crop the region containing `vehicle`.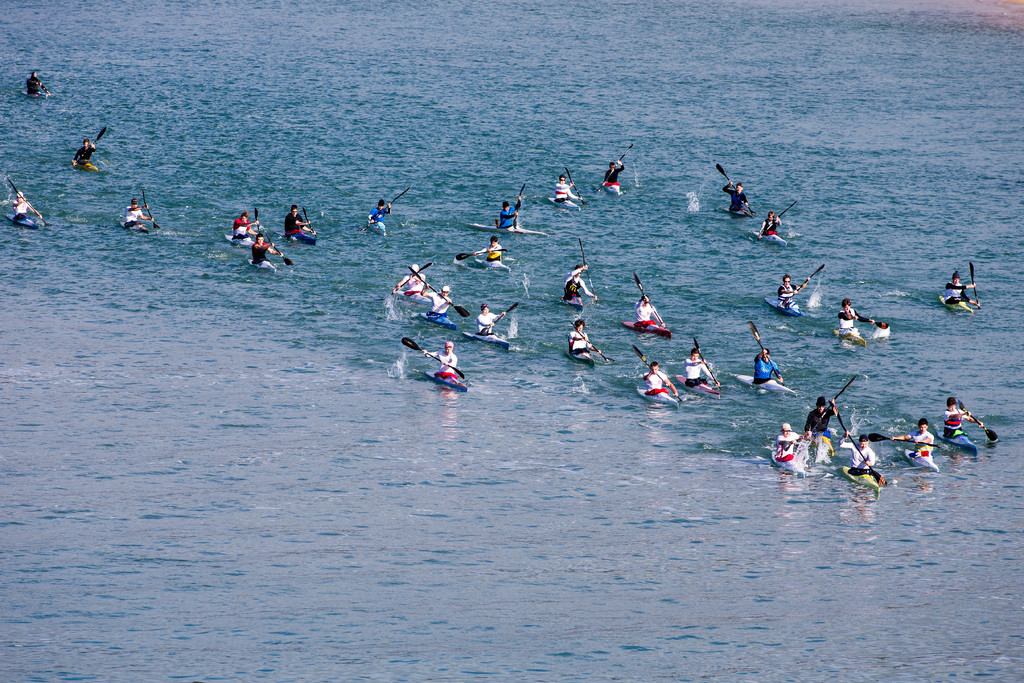
Crop region: BBox(625, 272, 678, 339).
